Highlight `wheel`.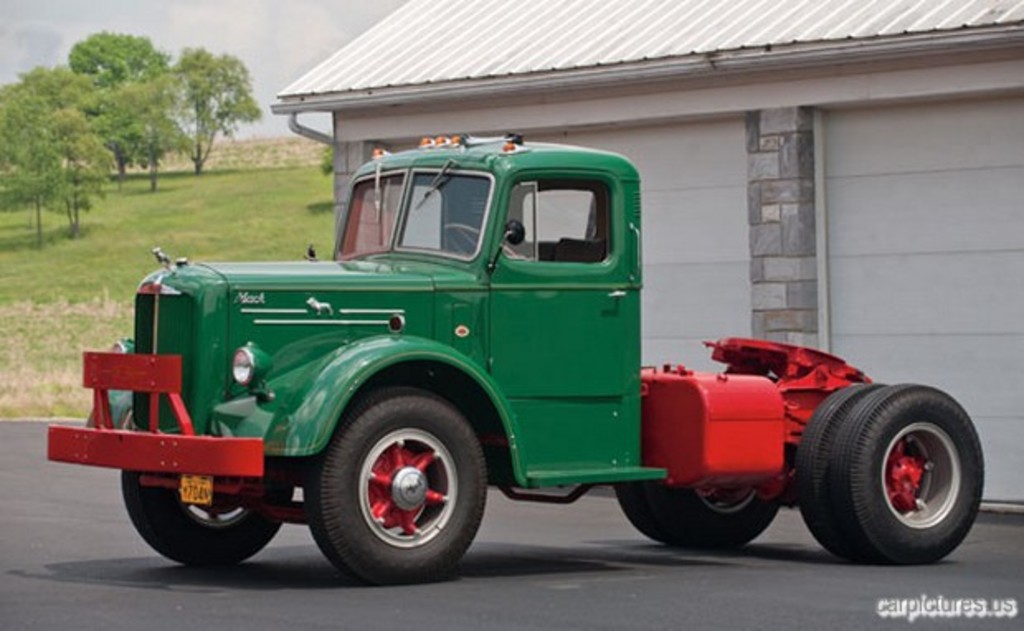
Highlighted region: l=438, t=220, r=492, b=253.
